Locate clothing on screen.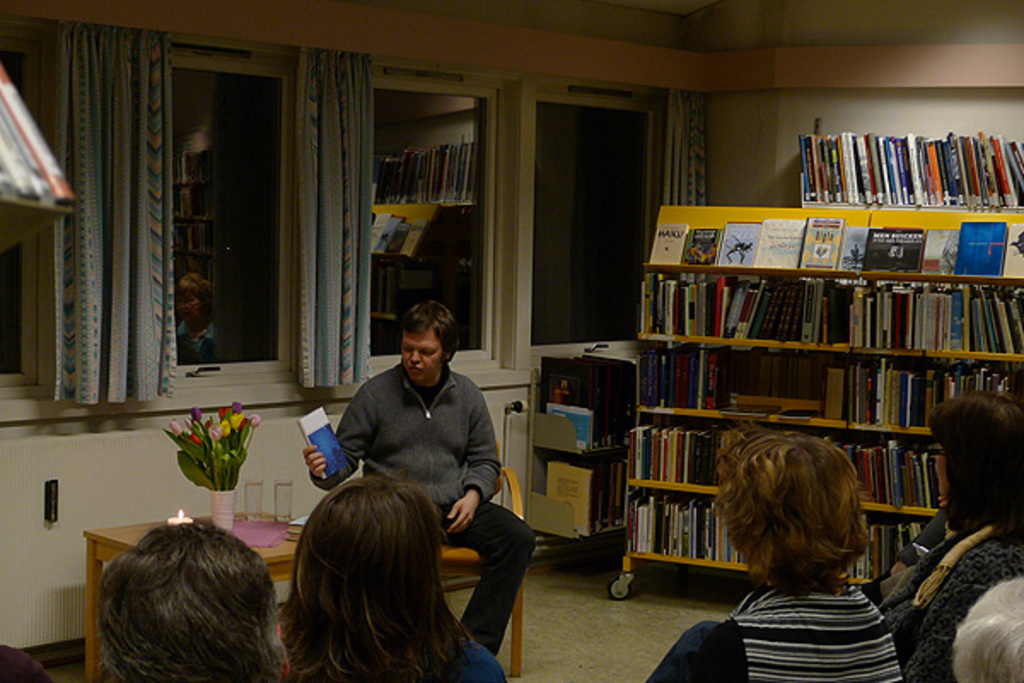
On screen at locate(280, 639, 509, 681).
